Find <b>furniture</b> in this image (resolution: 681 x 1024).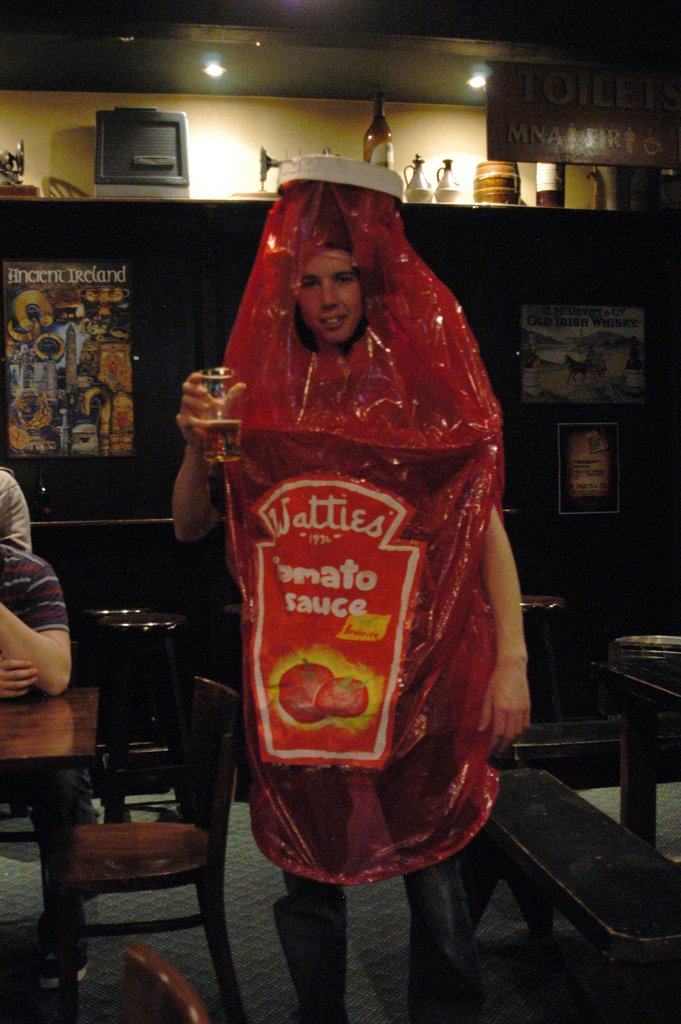
{"x1": 516, "y1": 589, "x2": 569, "y2": 719}.
